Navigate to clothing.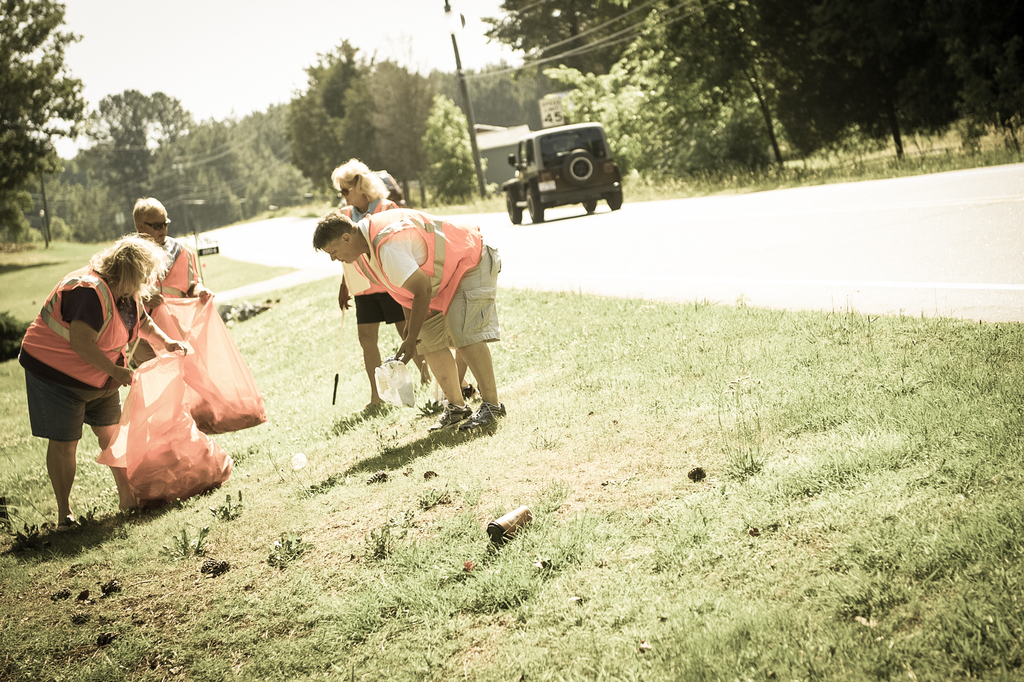
Navigation target: Rect(15, 263, 141, 444).
